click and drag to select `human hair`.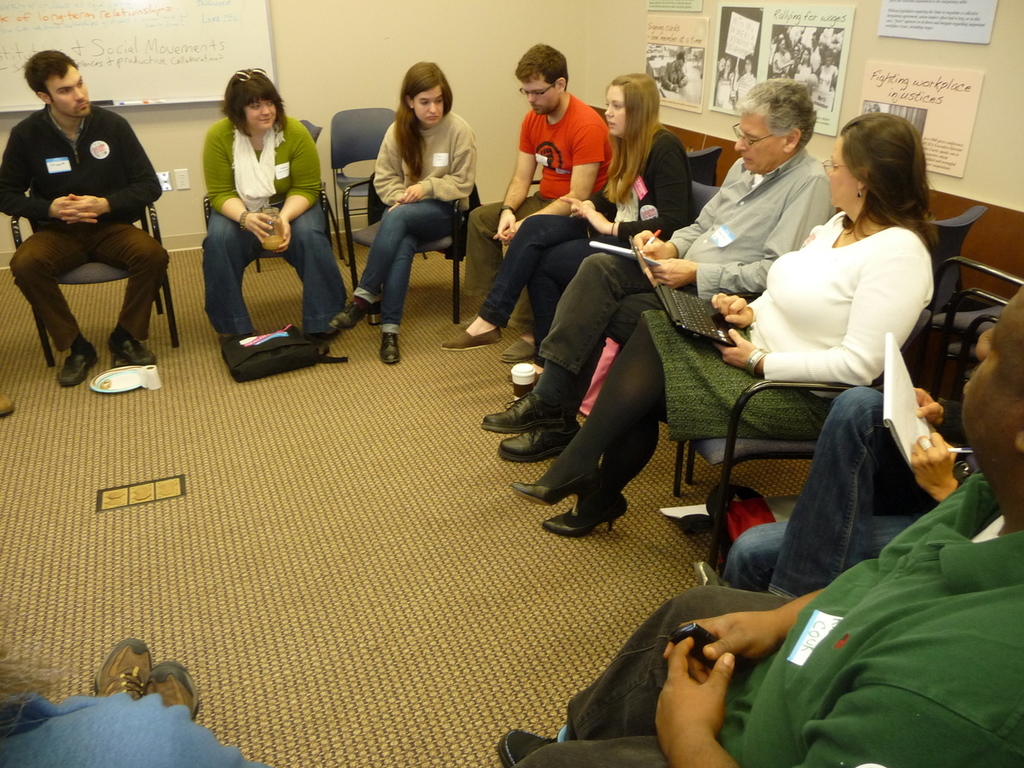
Selection: (x1=515, y1=38, x2=570, y2=90).
